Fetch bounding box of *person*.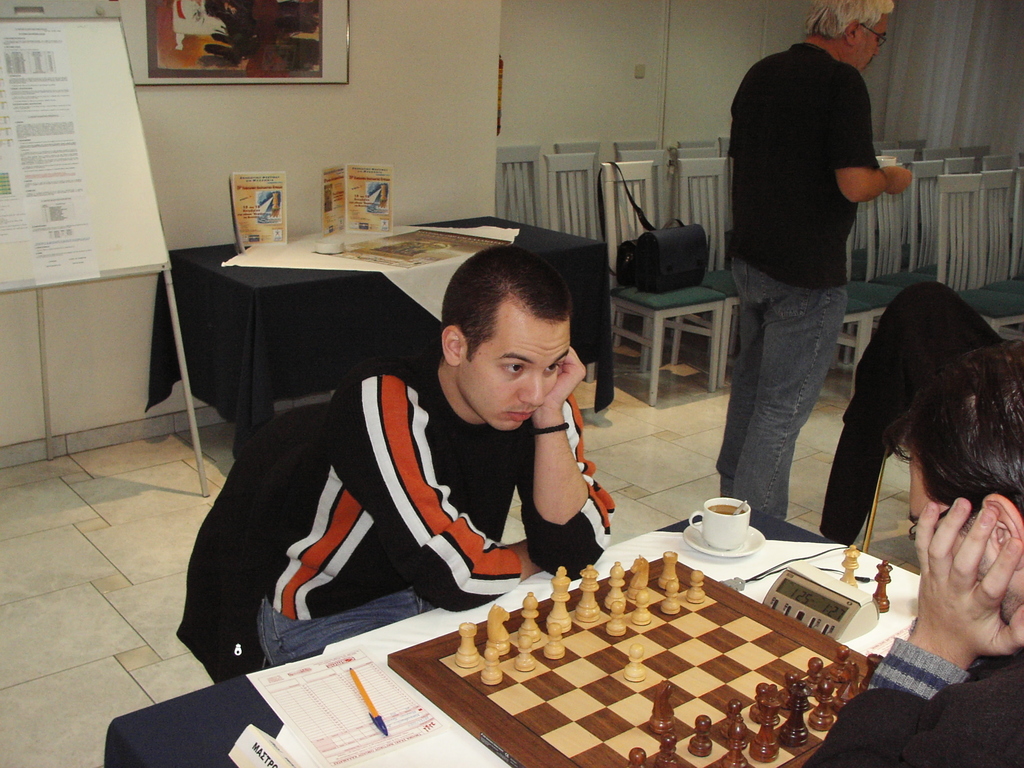
Bbox: locate(792, 338, 1023, 767).
